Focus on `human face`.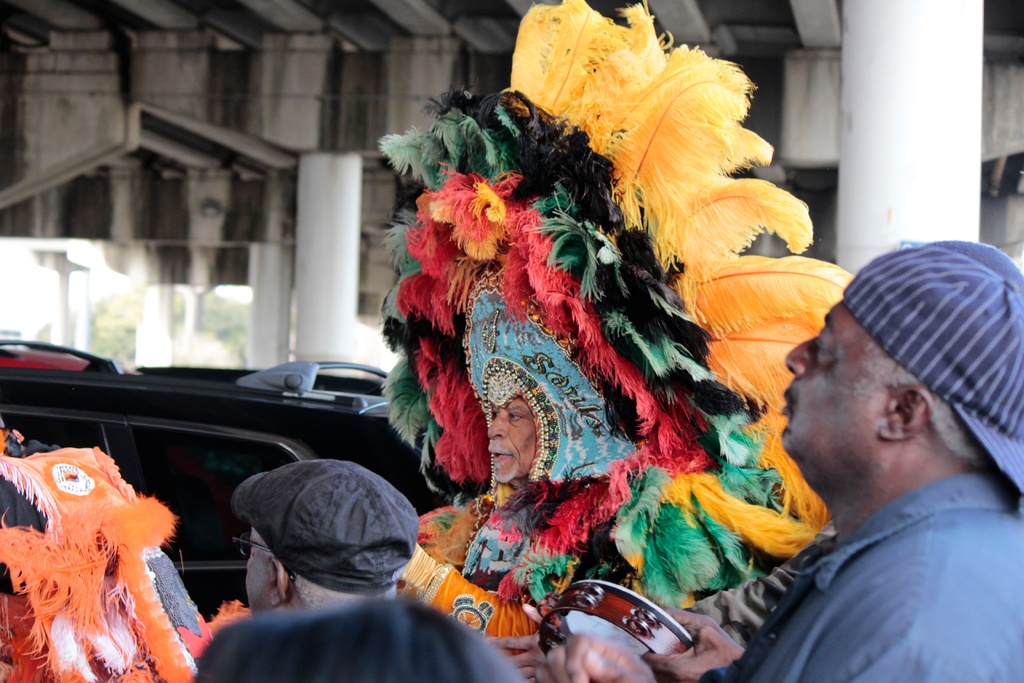
Focused at detection(779, 298, 874, 450).
